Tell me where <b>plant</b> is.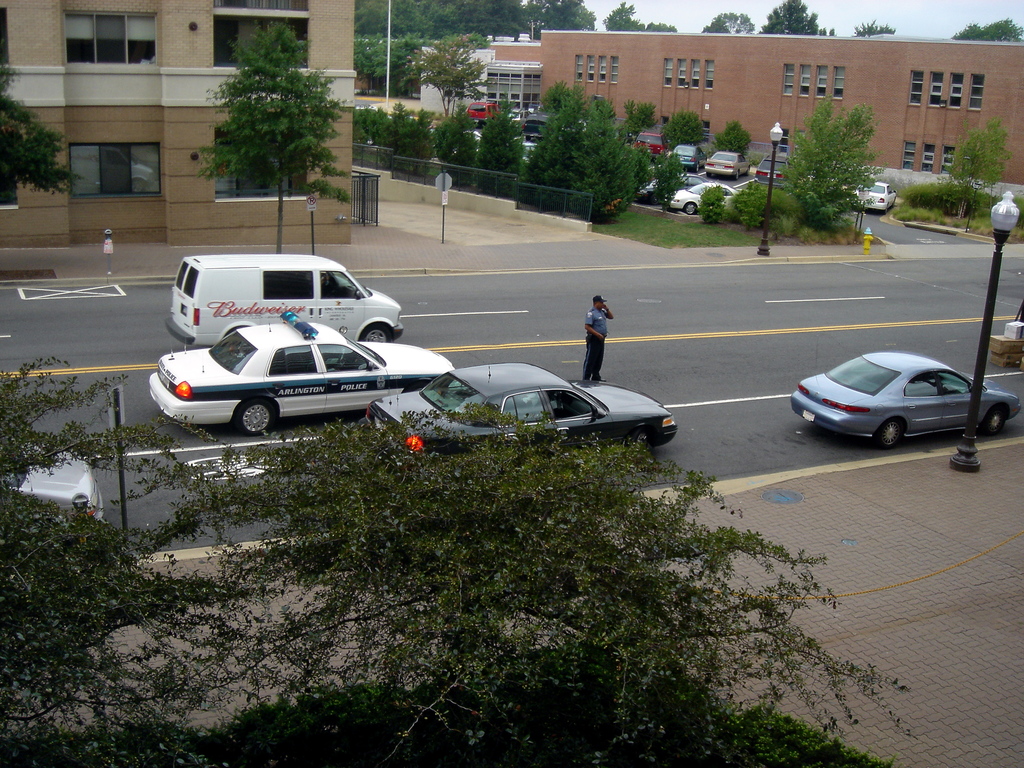
<b>plant</b> is at pyautogui.locateOnScreen(891, 207, 957, 228).
